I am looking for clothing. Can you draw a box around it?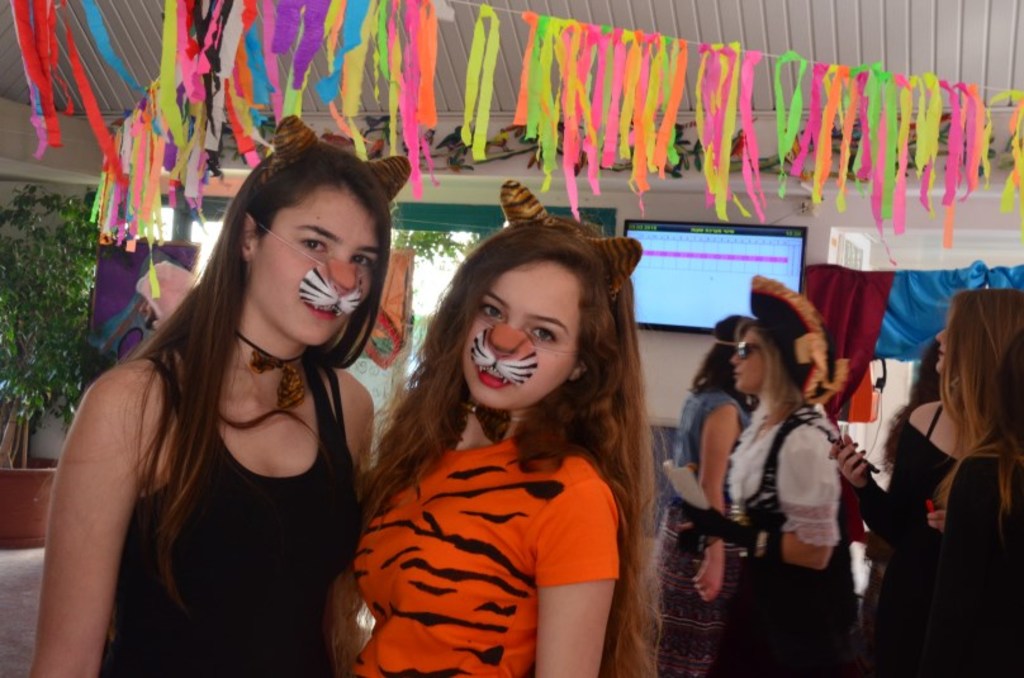
Sure, the bounding box is 654:385:752:677.
